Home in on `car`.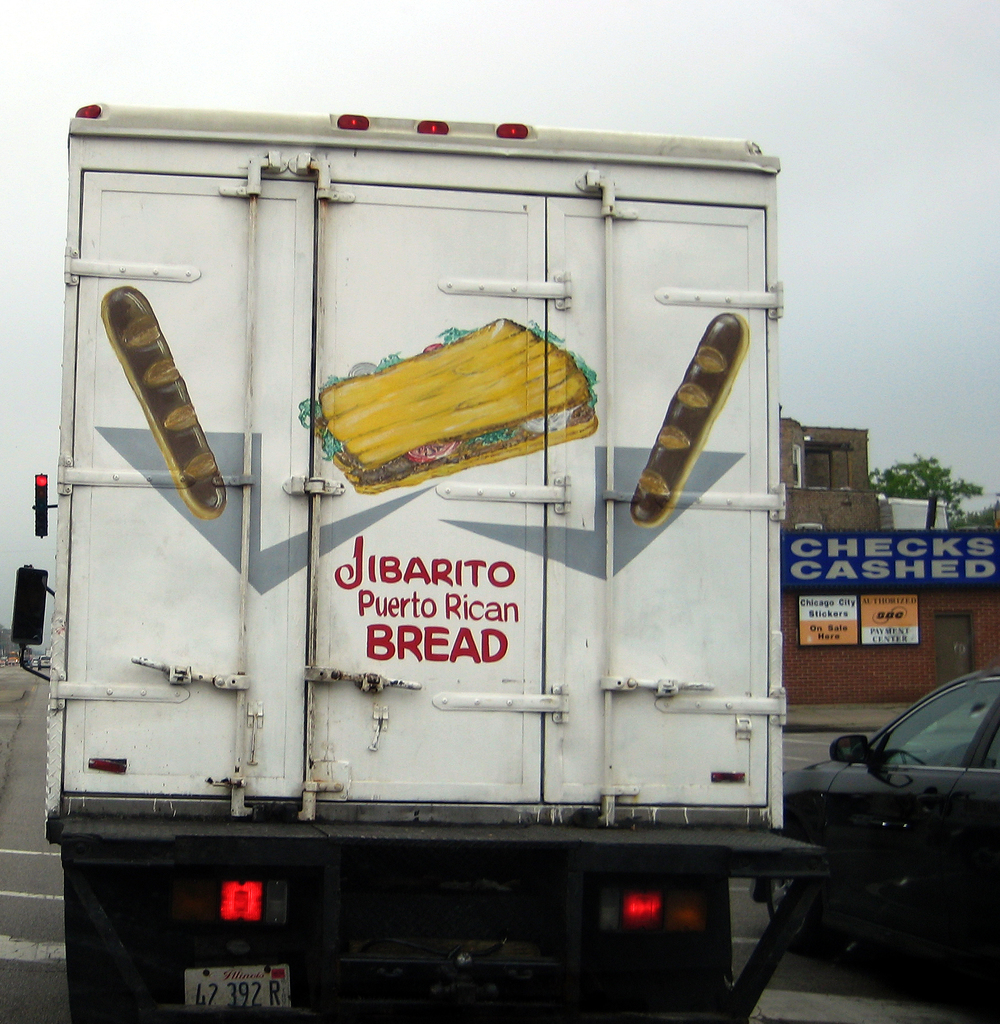
Homed in at x1=751, y1=659, x2=999, y2=973.
